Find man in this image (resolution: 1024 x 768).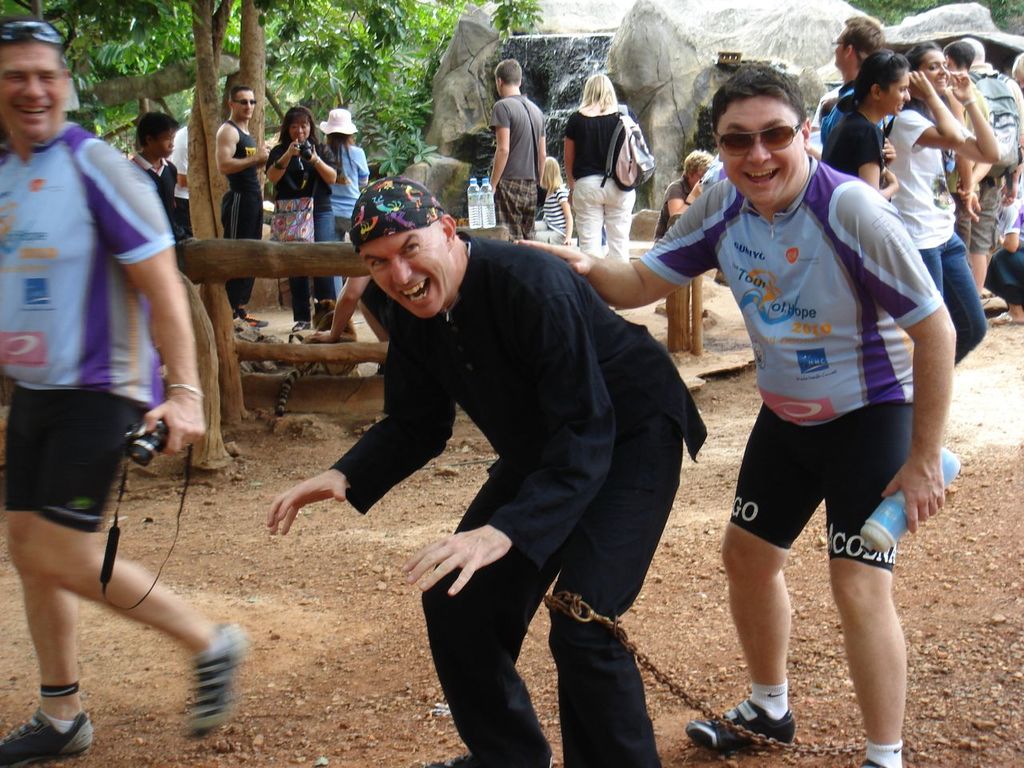
select_region(128, 110, 180, 232).
